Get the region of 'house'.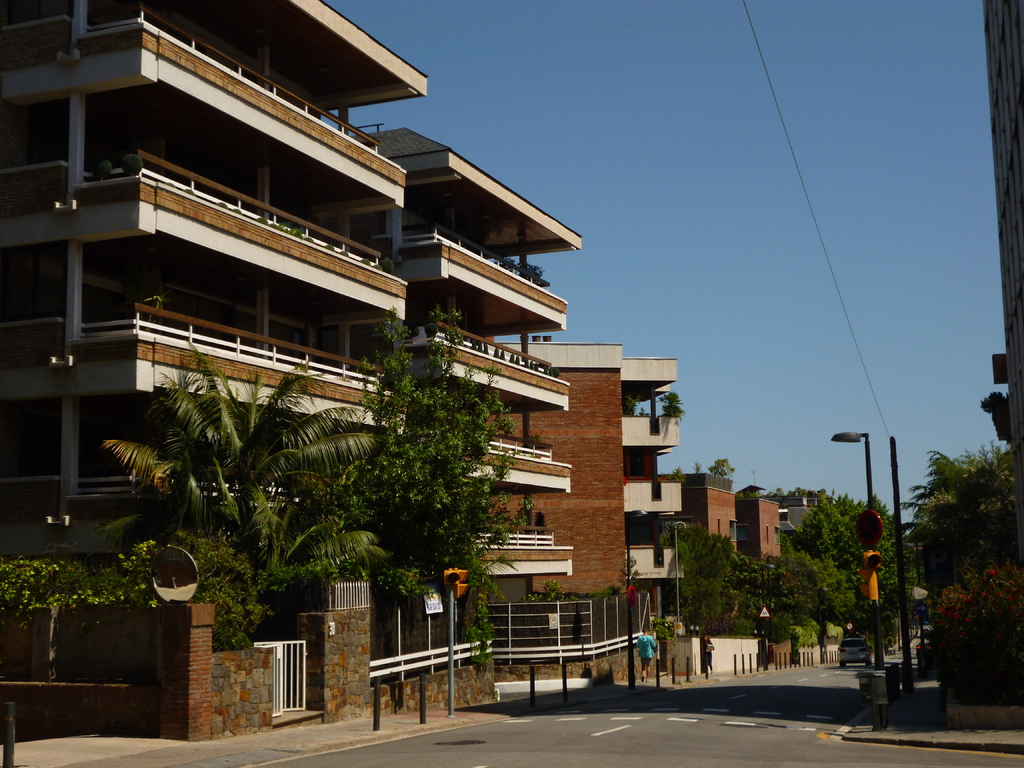
rect(695, 490, 753, 667).
